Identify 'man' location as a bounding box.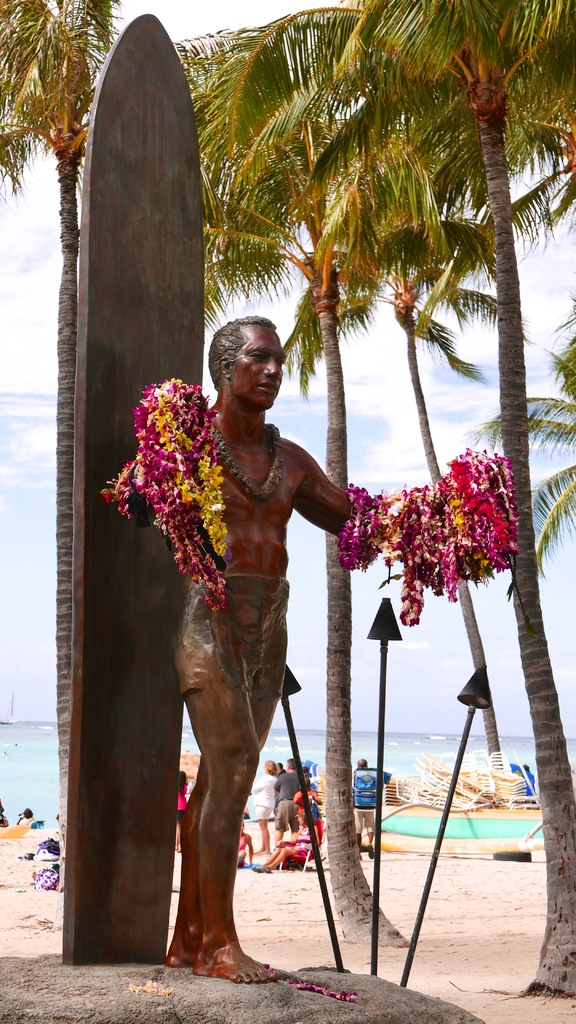
detection(127, 316, 351, 983).
